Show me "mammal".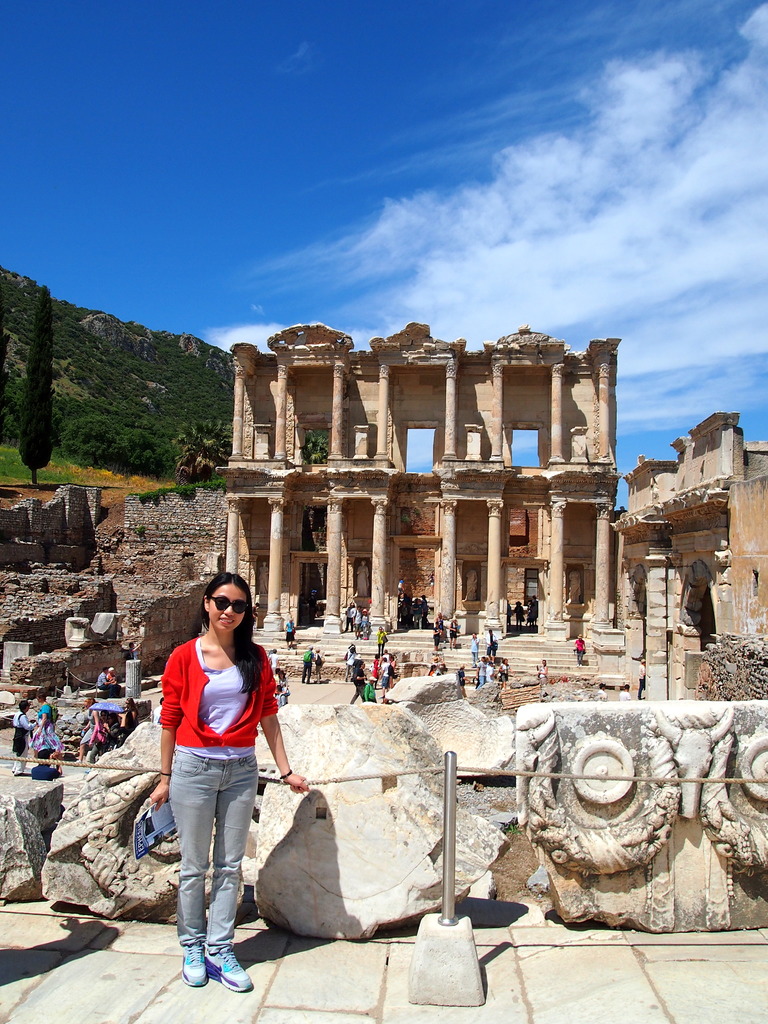
"mammal" is here: <box>527,593,543,626</box>.
